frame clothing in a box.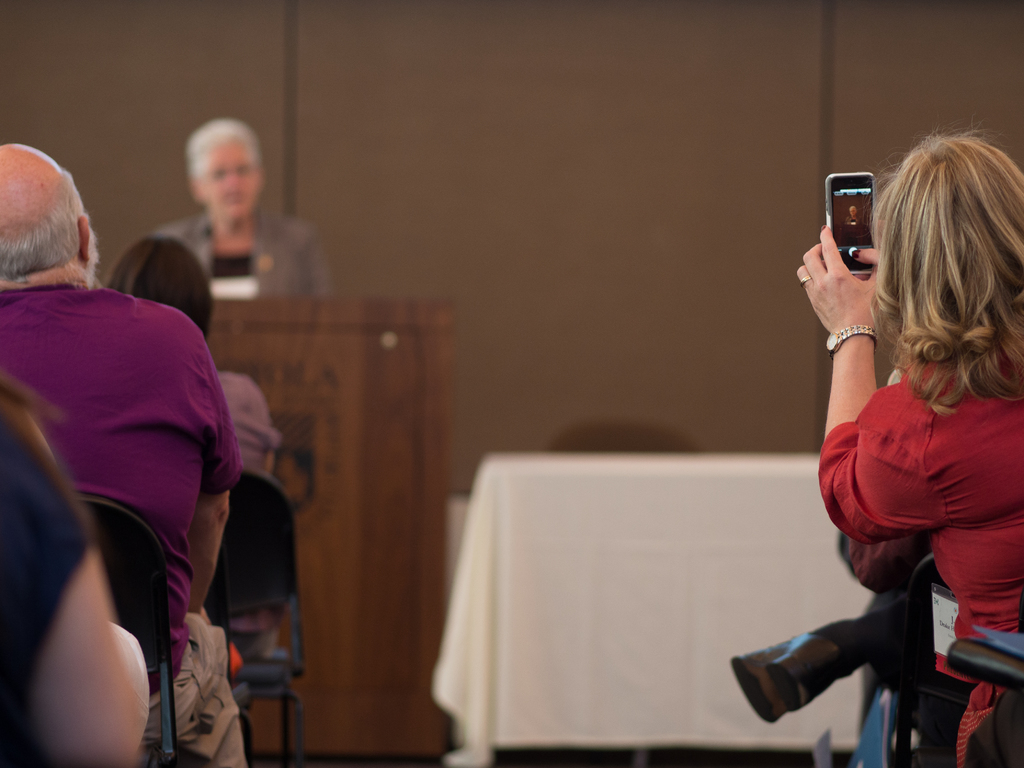
rect(209, 364, 280, 660).
